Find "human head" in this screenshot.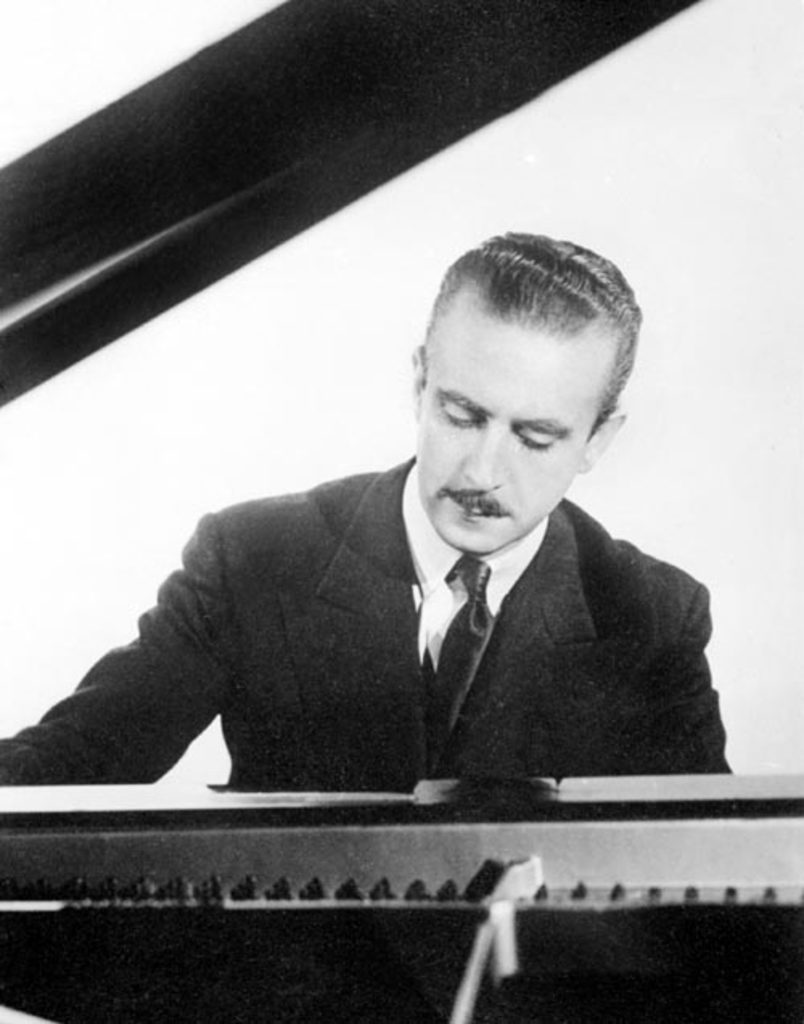
The bounding box for "human head" is Rect(397, 222, 650, 532).
